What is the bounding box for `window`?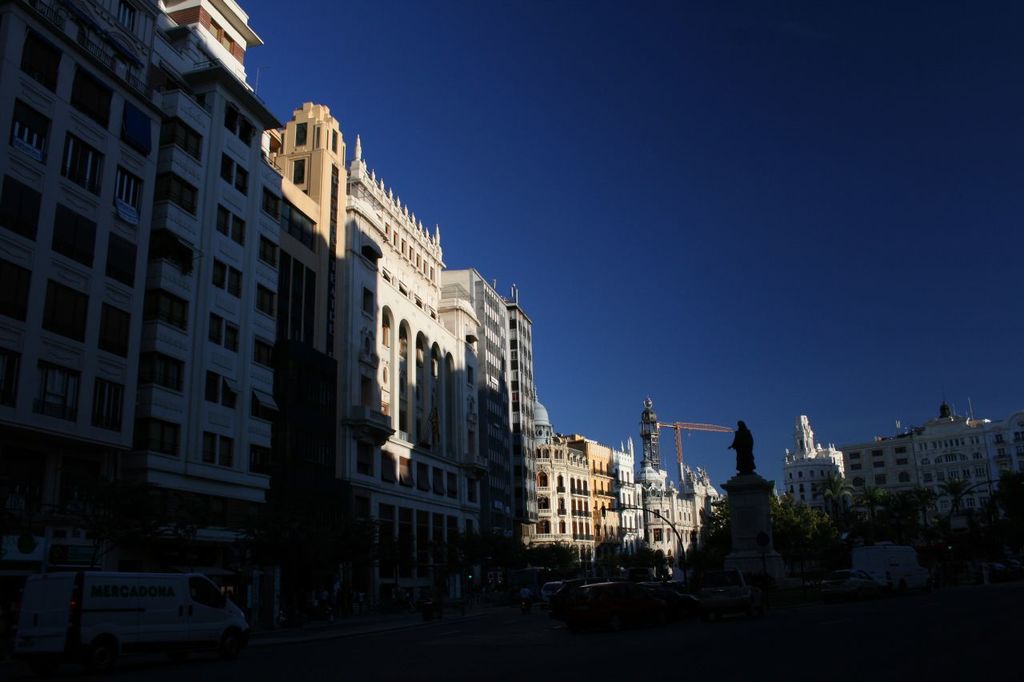
250/388/277/425.
